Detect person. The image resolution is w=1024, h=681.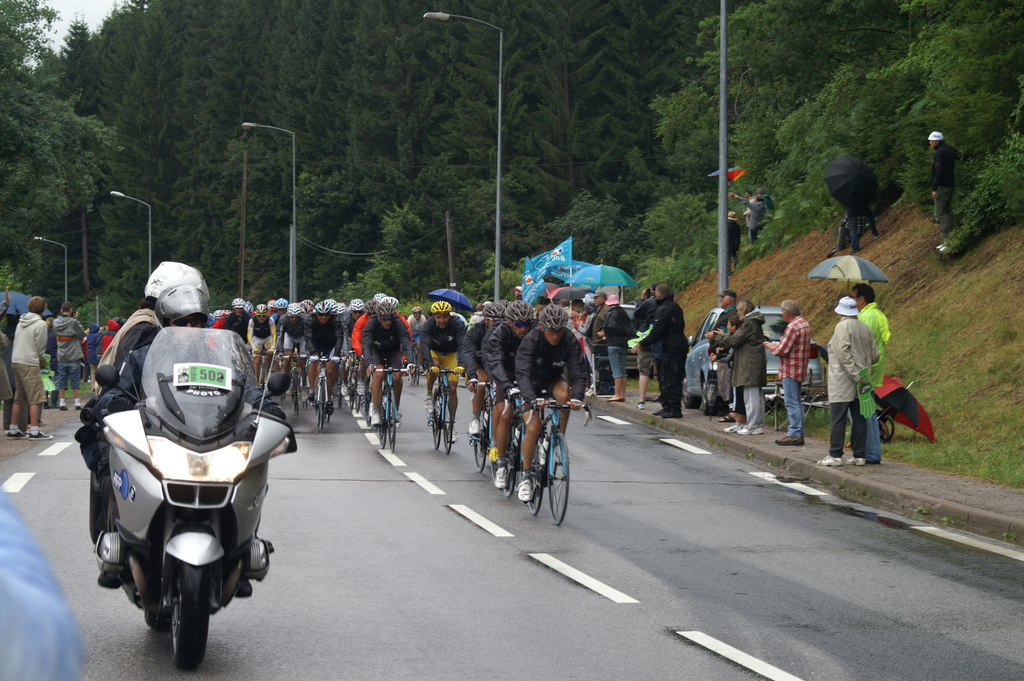
pyautogui.locateOnScreen(56, 302, 82, 412).
